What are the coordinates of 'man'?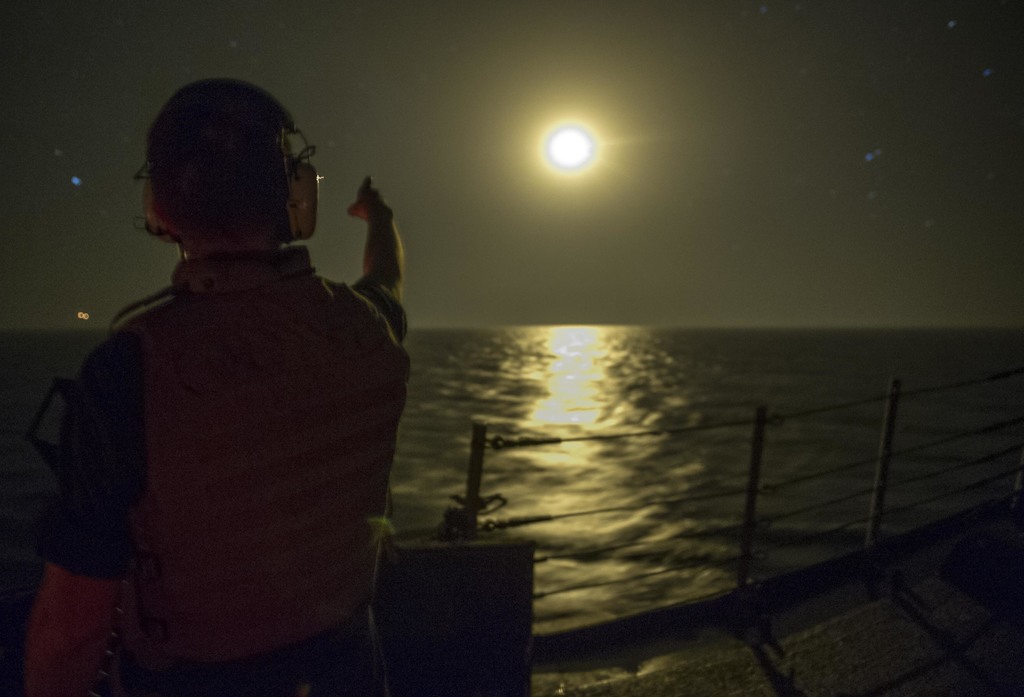
(x1=0, y1=93, x2=461, y2=682).
